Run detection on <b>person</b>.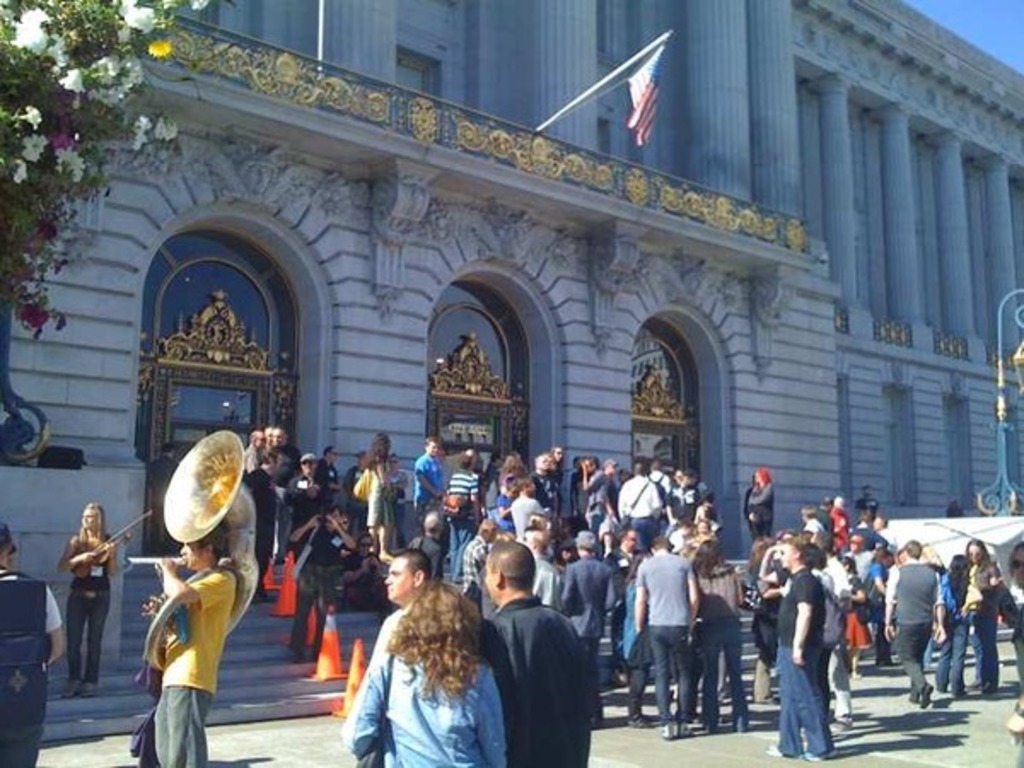
Result: BBox(616, 466, 664, 550).
